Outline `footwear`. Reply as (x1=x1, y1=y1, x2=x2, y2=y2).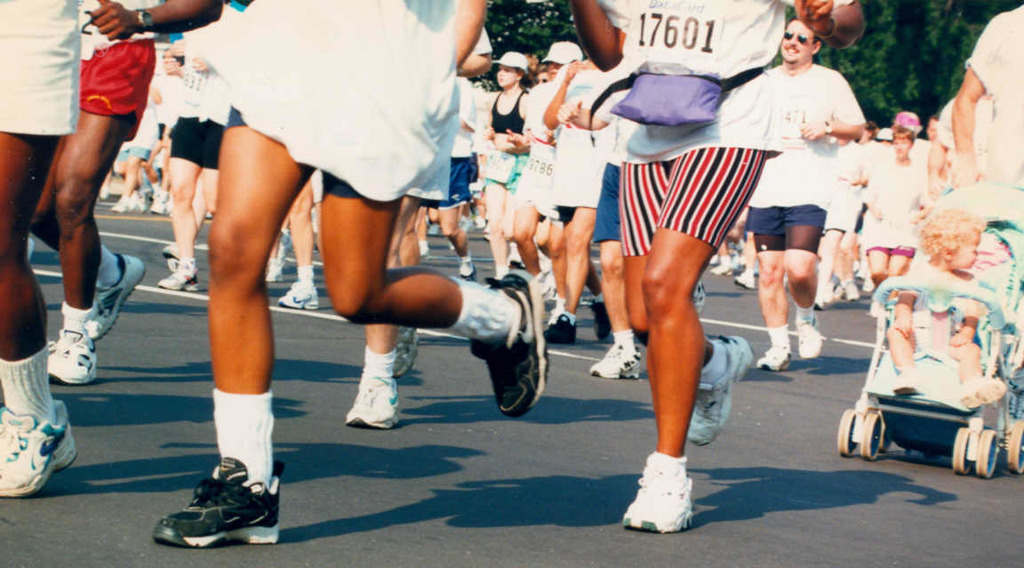
(x1=0, y1=394, x2=85, y2=495).
